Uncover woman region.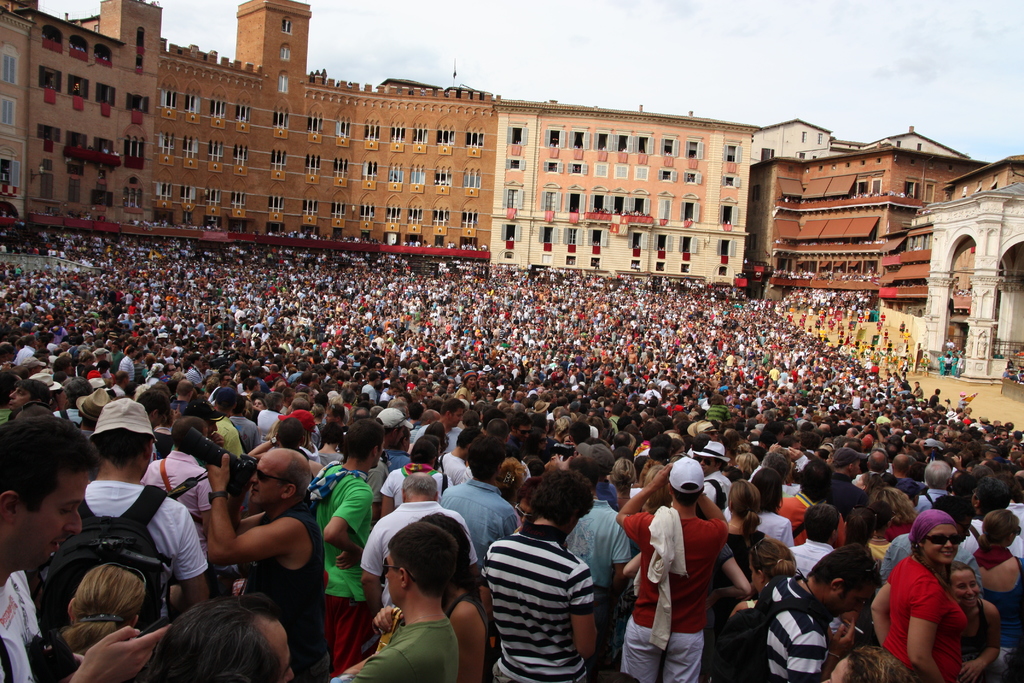
Uncovered: (508,416,538,449).
